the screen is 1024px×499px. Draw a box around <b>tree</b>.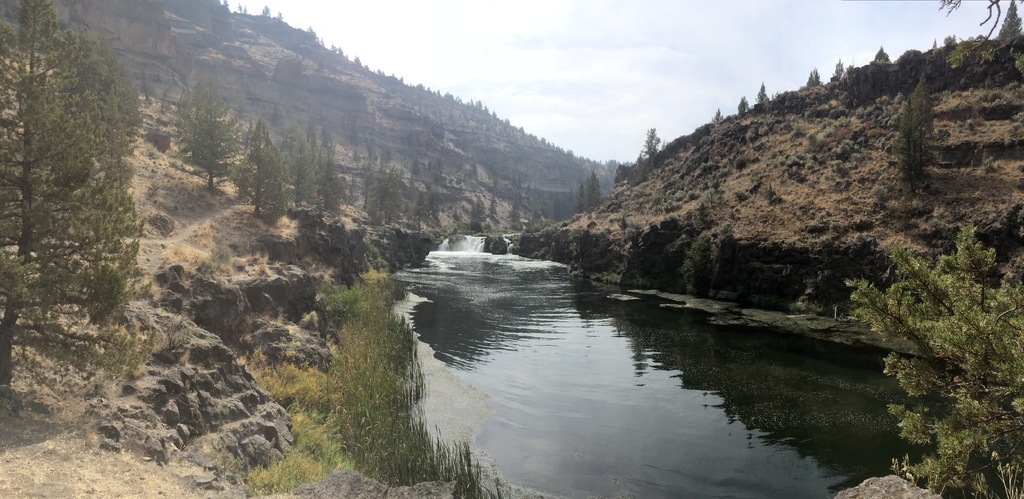
{"left": 875, "top": 40, "right": 890, "bottom": 63}.
